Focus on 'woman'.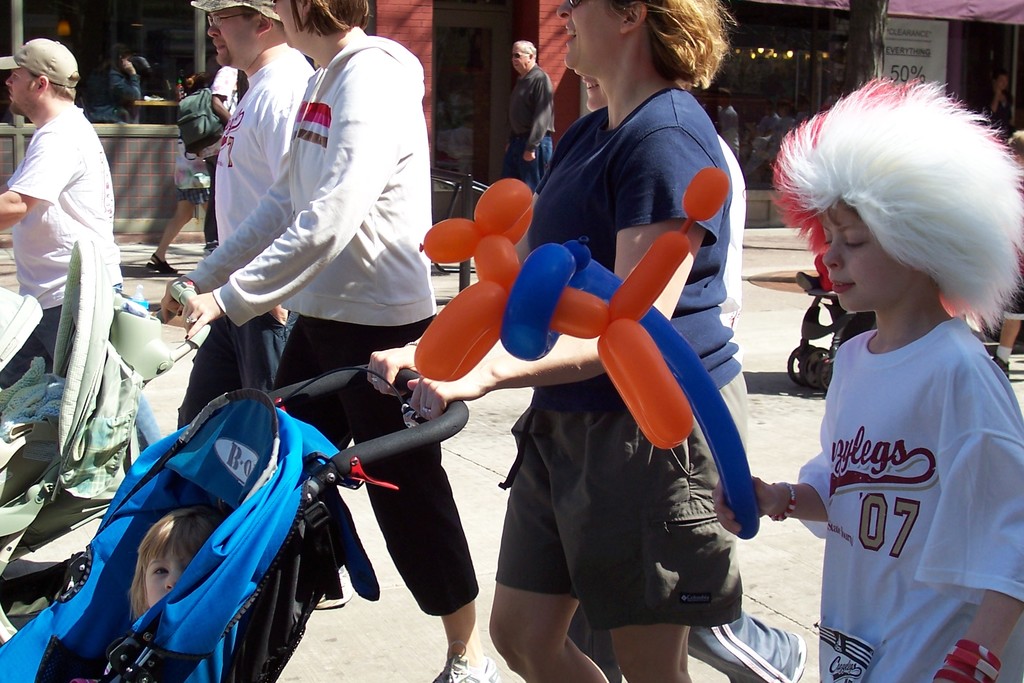
Focused at <box>572,72,803,682</box>.
